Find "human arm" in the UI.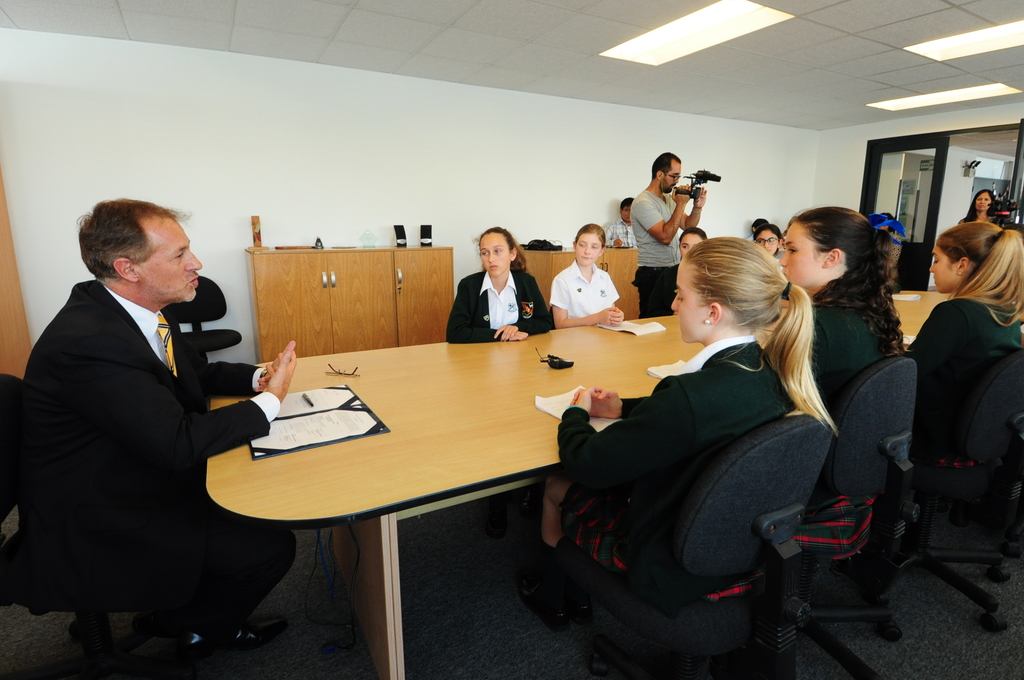
UI element at 905/295/952/399.
